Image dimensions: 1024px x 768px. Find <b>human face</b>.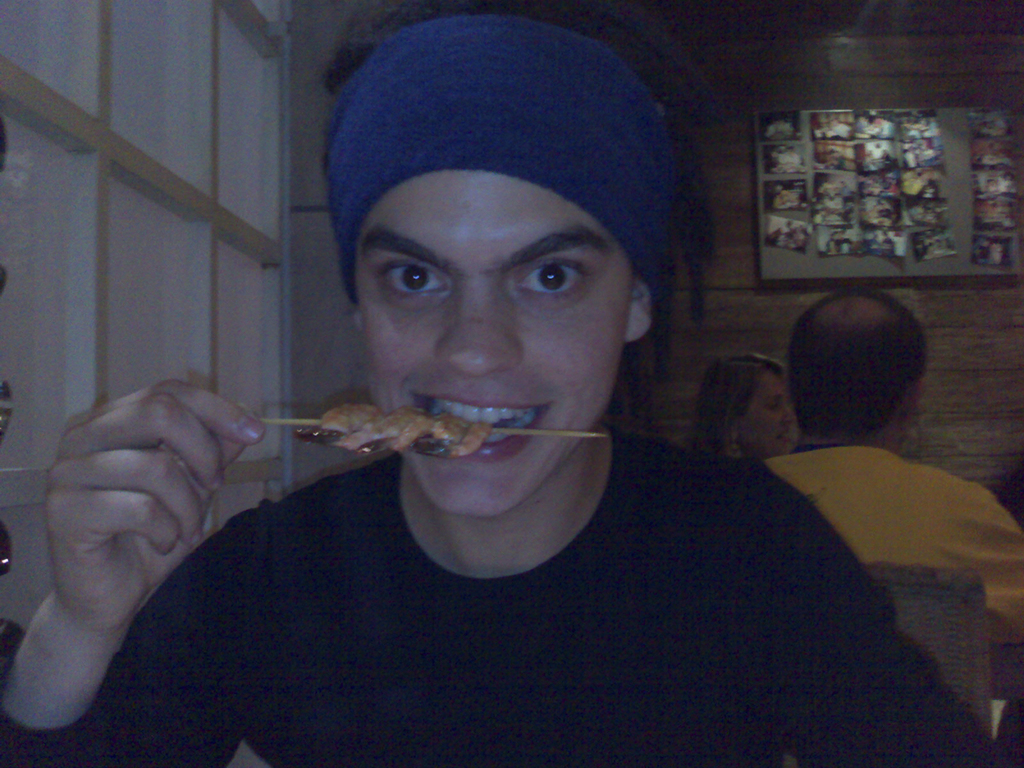
(358,175,619,515).
